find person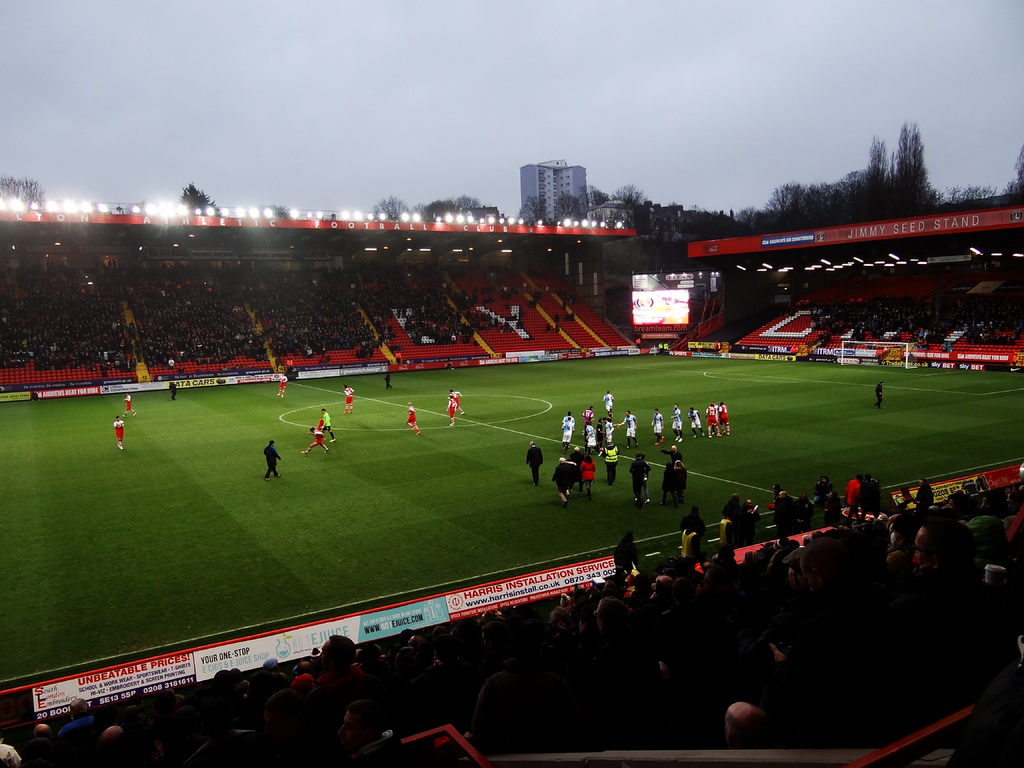
<bbox>604, 390, 616, 419</bbox>
